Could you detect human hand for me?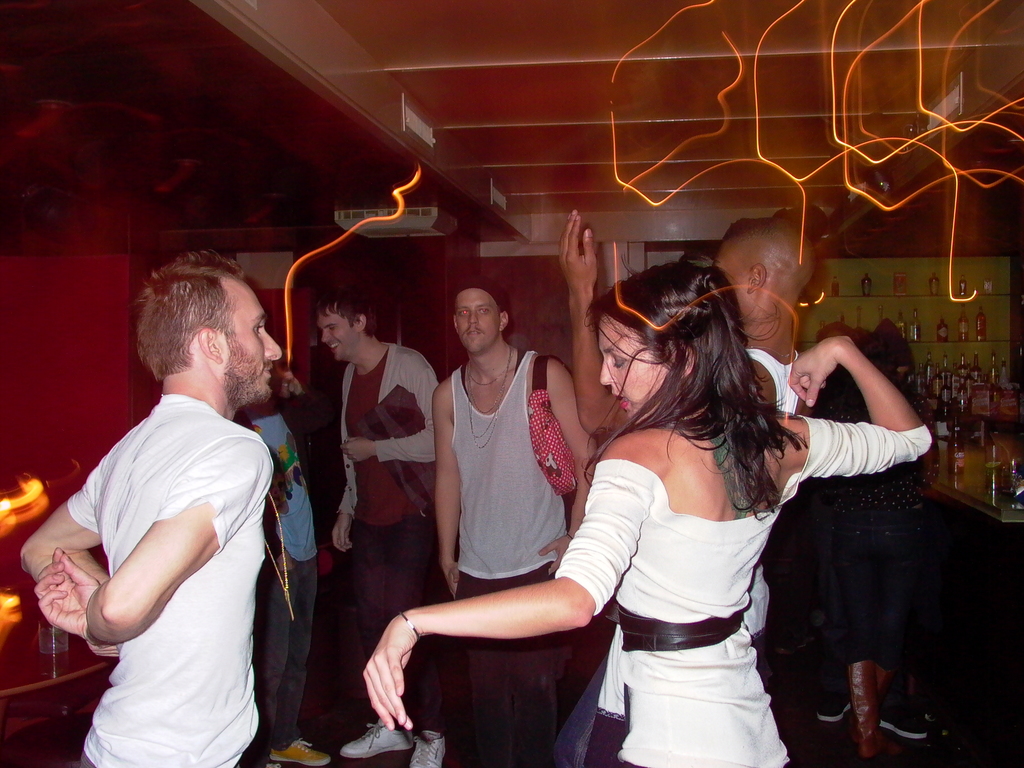
Detection result: pyautogui.locateOnScreen(786, 336, 838, 409).
